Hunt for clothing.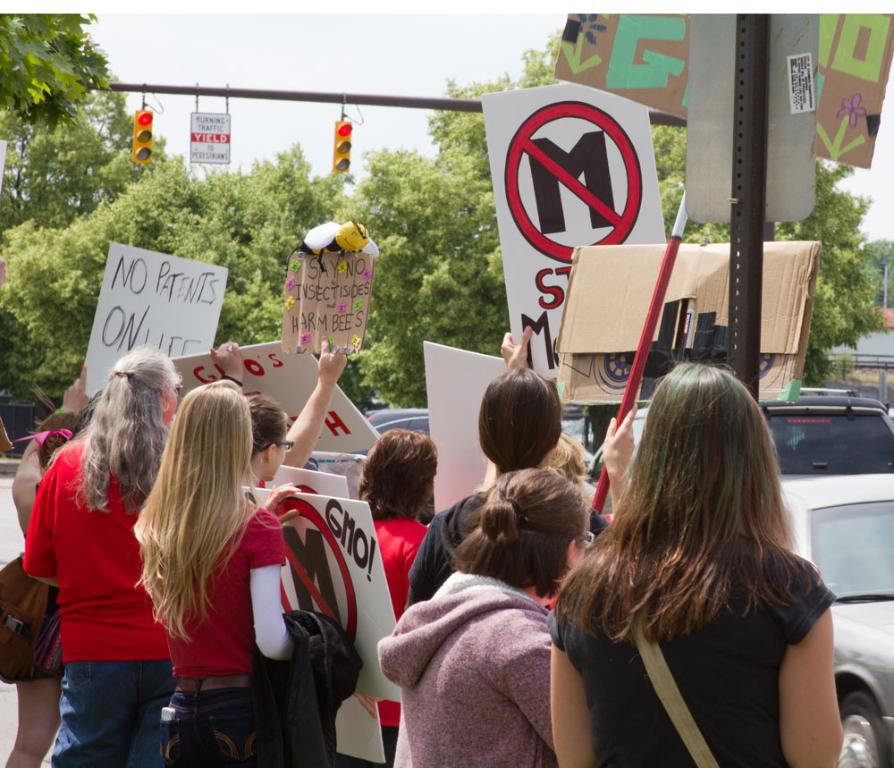
Hunted down at left=360, top=515, right=435, bottom=762.
